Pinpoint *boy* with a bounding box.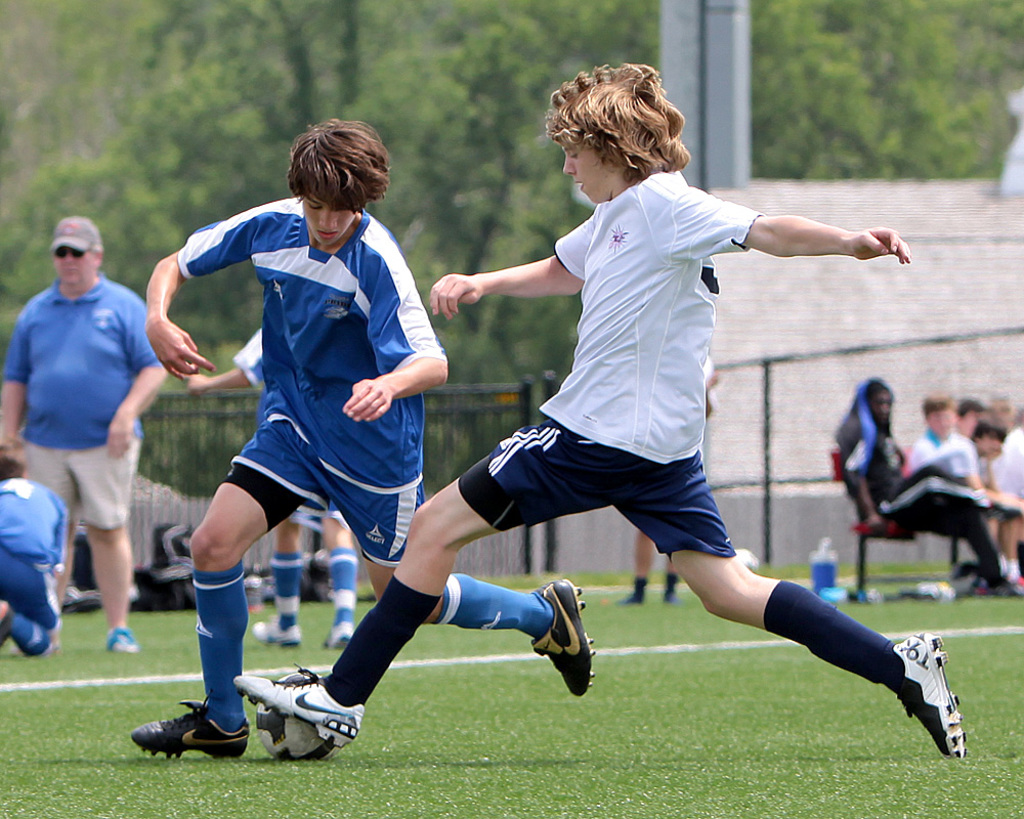
(x1=913, y1=416, x2=1023, y2=601).
